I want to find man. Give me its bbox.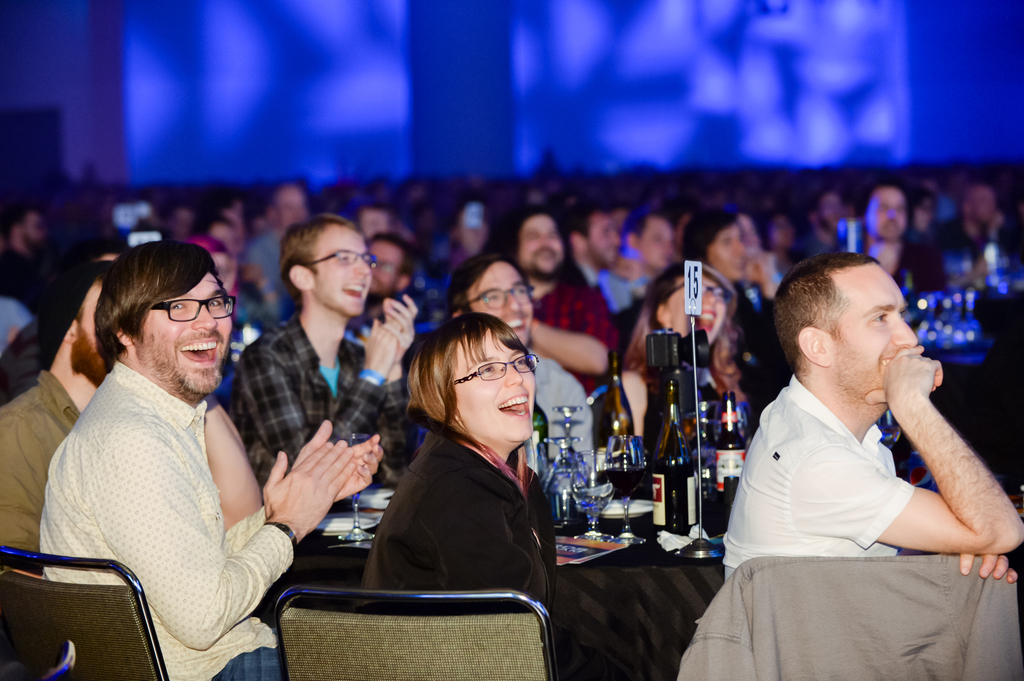
bbox=[938, 187, 998, 254].
